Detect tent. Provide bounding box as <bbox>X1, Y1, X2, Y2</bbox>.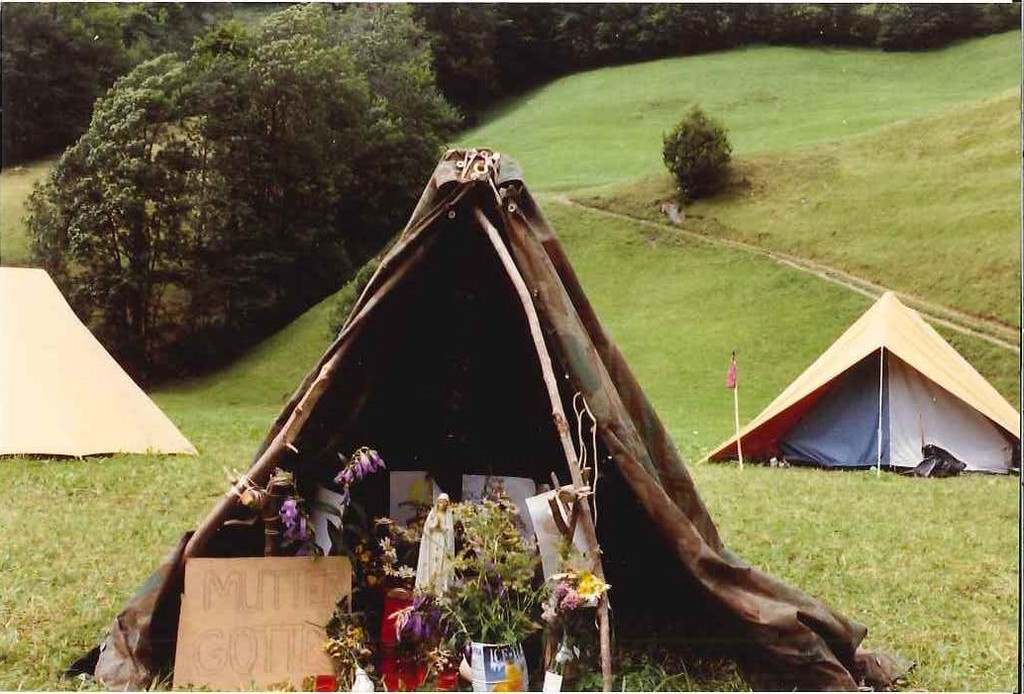
<bbox>57, 150, 906, 693</bbox>.
